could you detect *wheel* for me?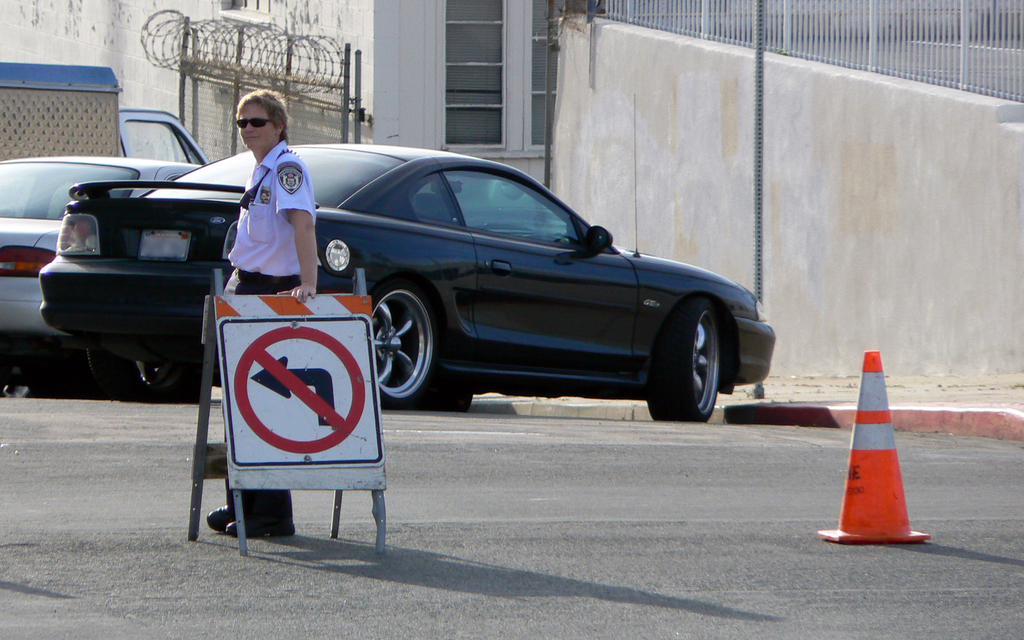
Detection result: left=648, top=294, right=721, bottom=423.
